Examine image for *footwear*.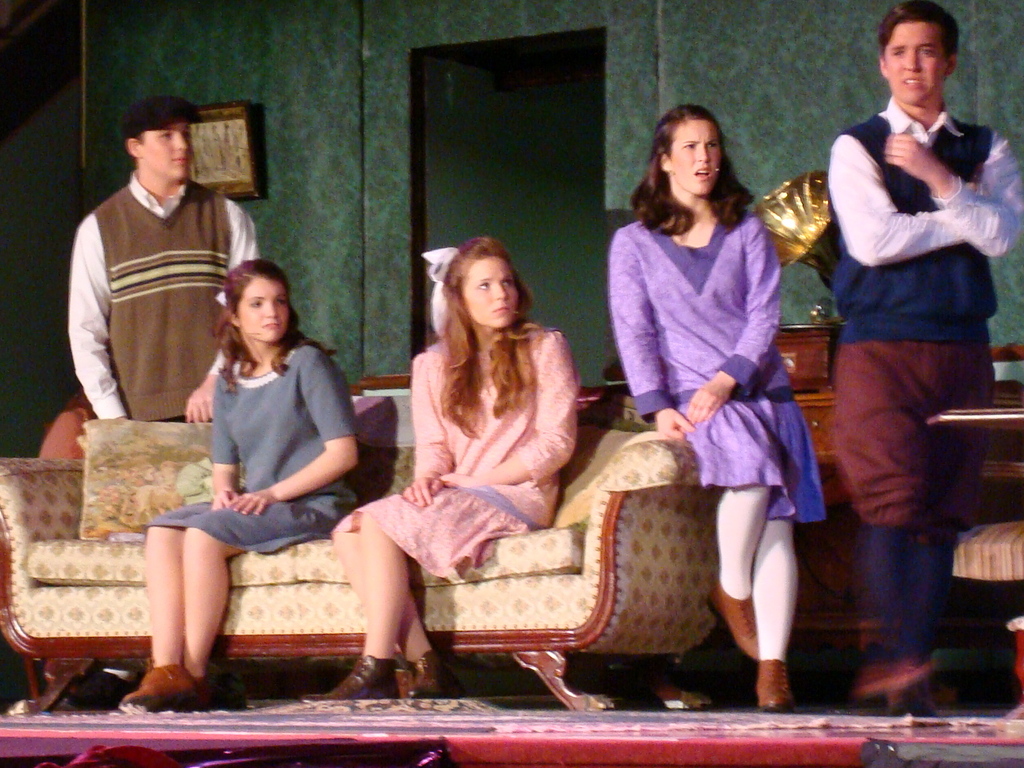
Examination result: {"left": 853, "top": 655, "right": 928, "bottom": 696}.
